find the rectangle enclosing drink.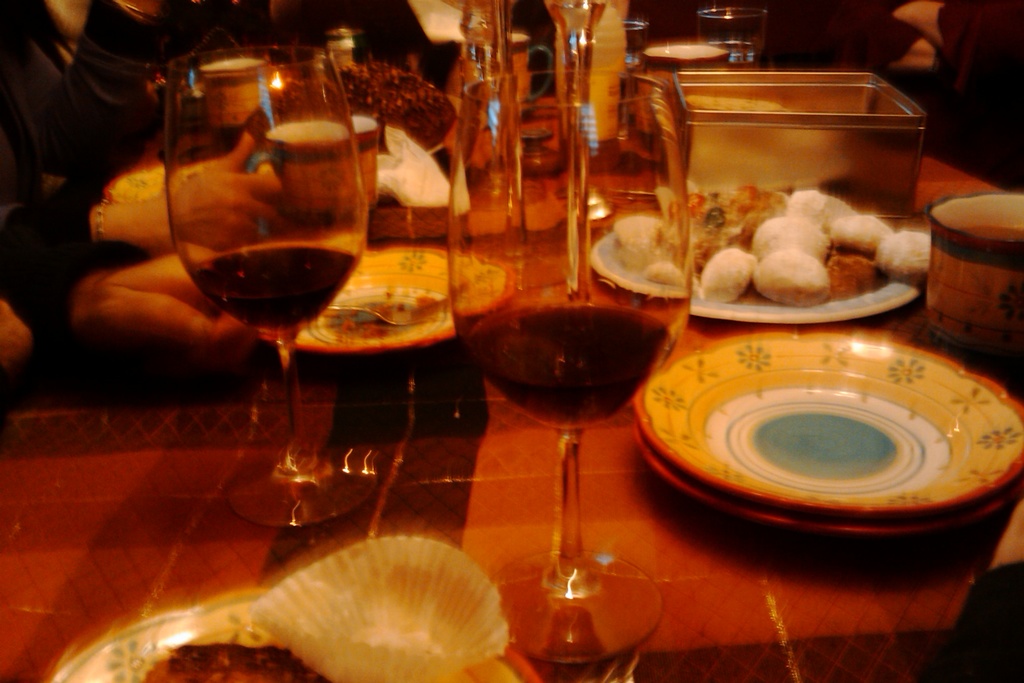
l=959, t=218, r=1023, b=247.
